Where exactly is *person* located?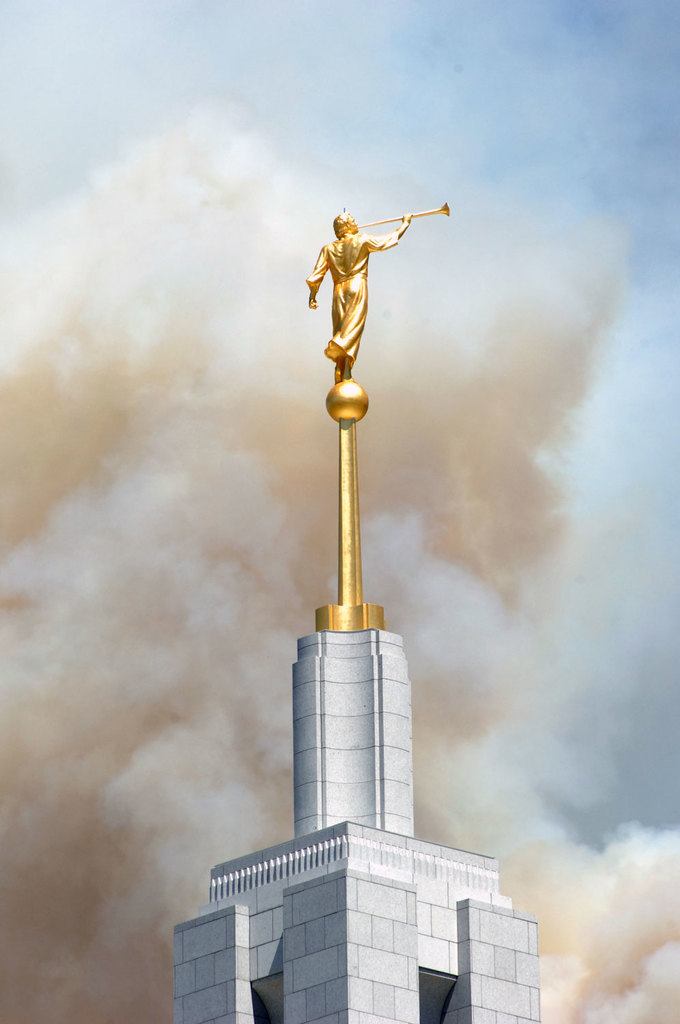
Its bounding box is bbox(309, 209, 416, 361).
